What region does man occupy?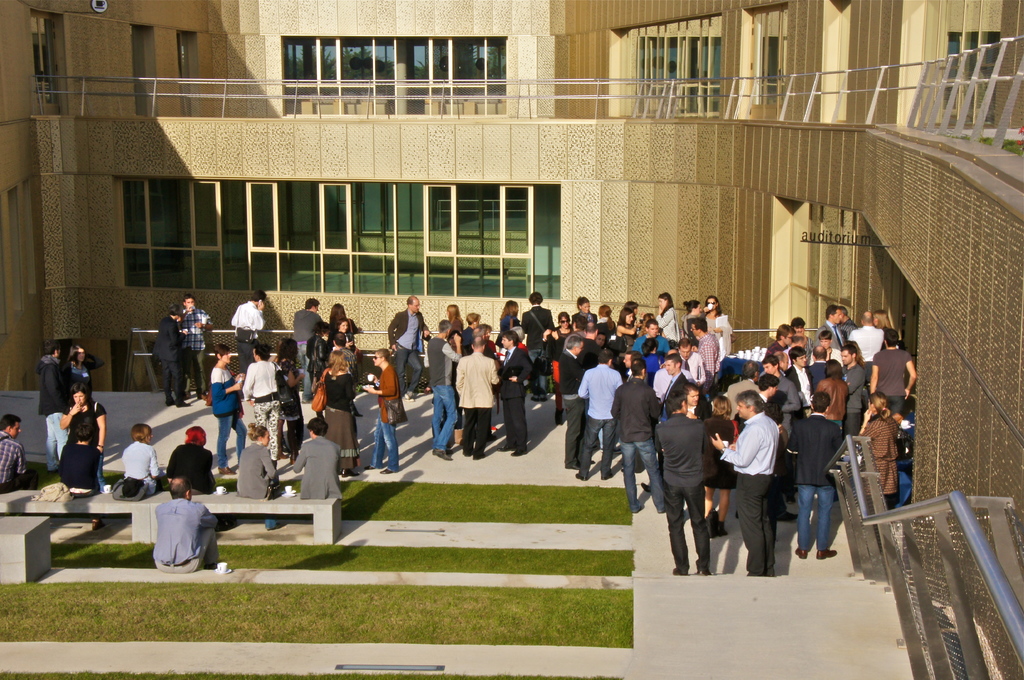
454,334,500,461.
